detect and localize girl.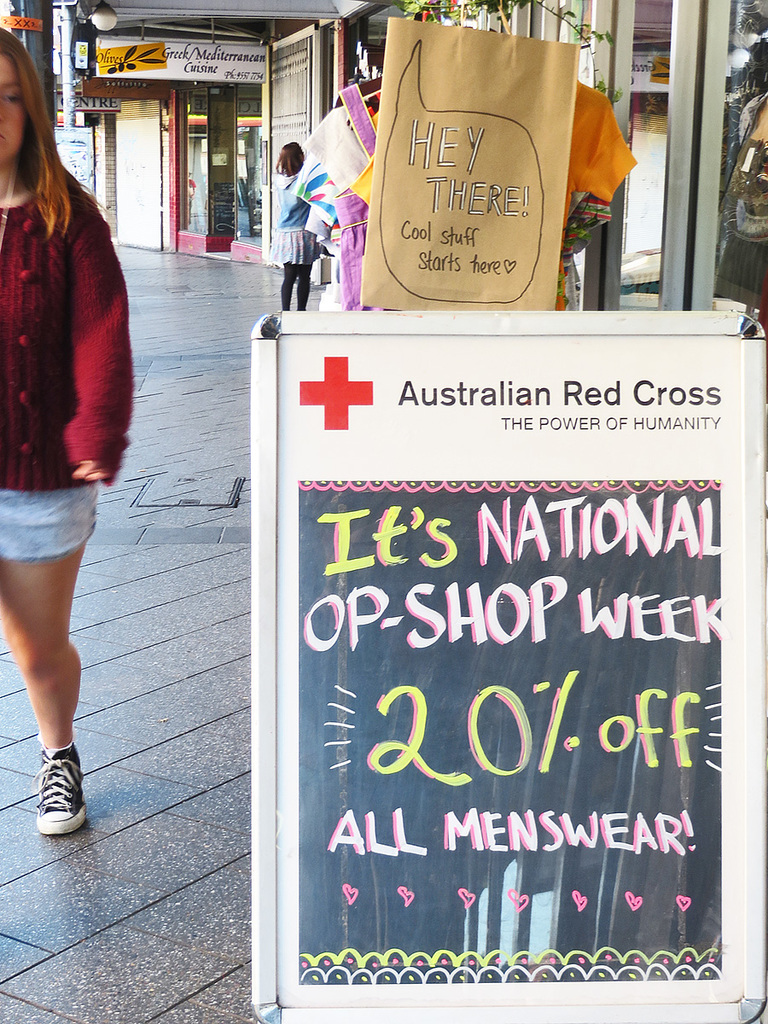
Localized at {"left": 0, "top": 26, "right": 137, "bottom": 838}.
